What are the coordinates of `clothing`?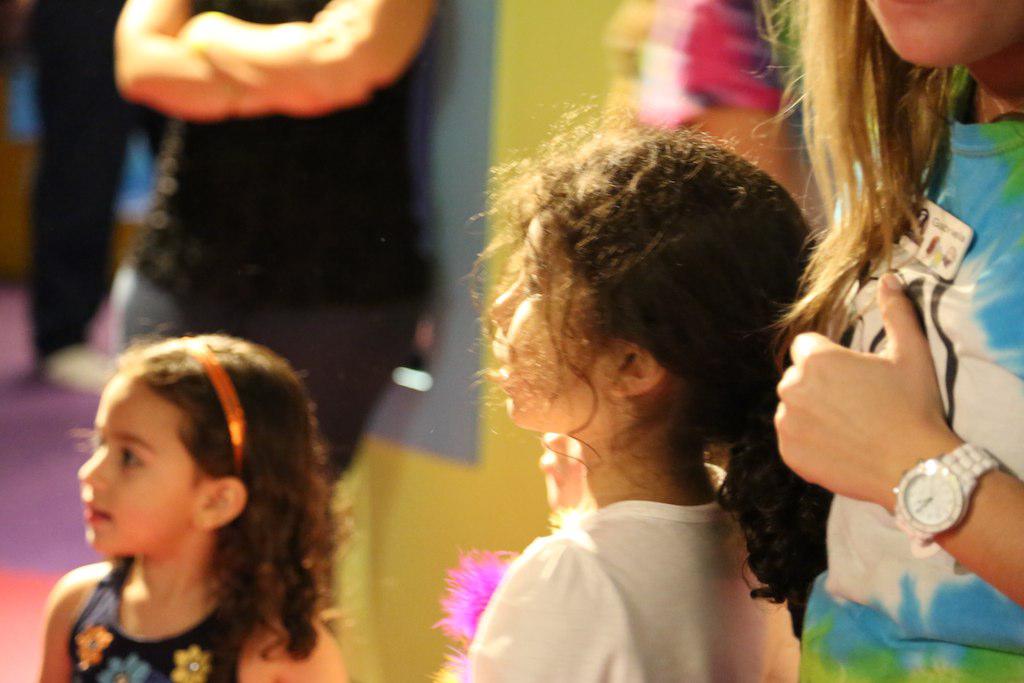
55 556 263 682.
